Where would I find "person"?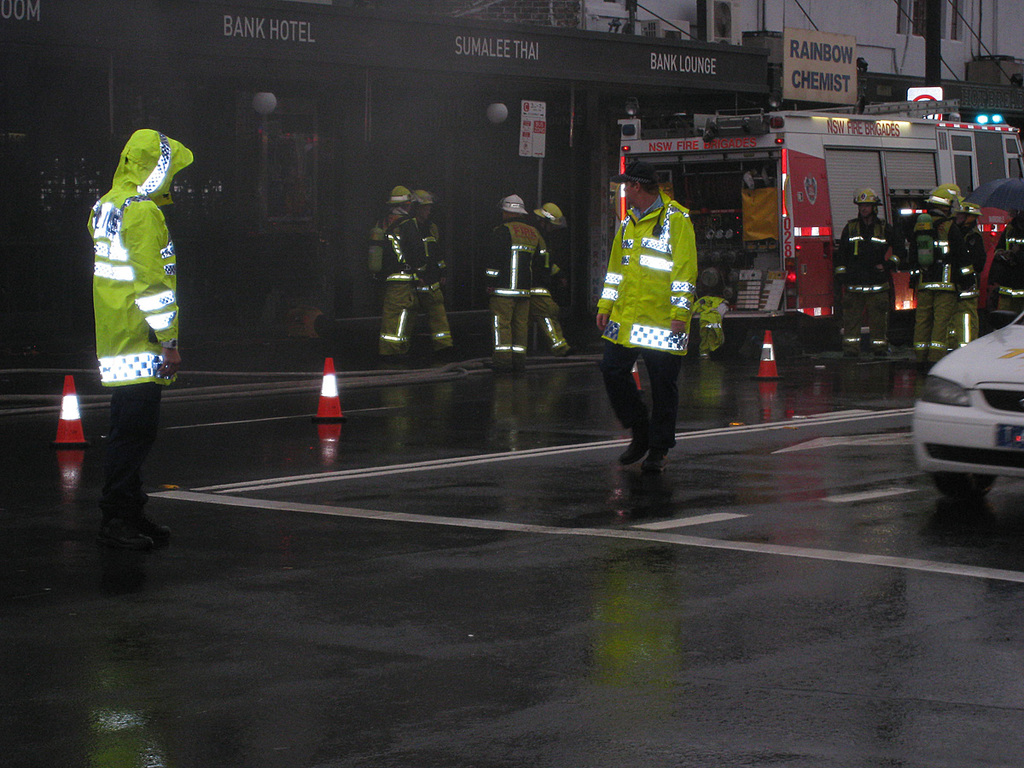
At <bbox>486, 197, 551, 370</bbox>.
